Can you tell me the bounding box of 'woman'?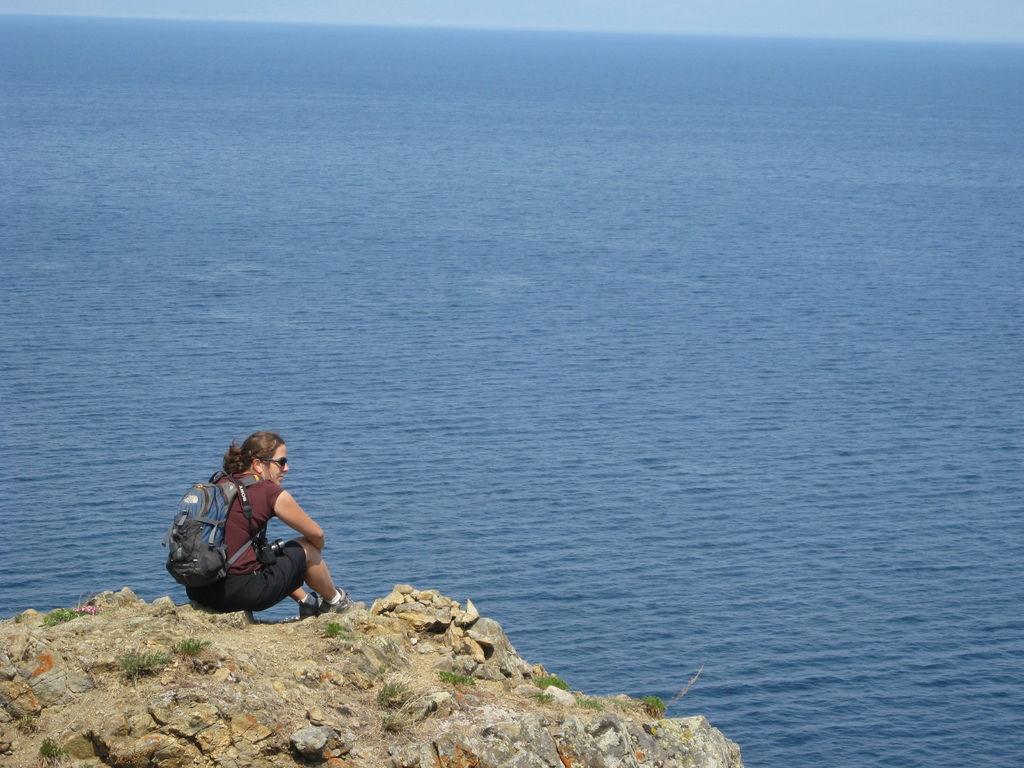
bbox=[161, 419, 334, 634].
